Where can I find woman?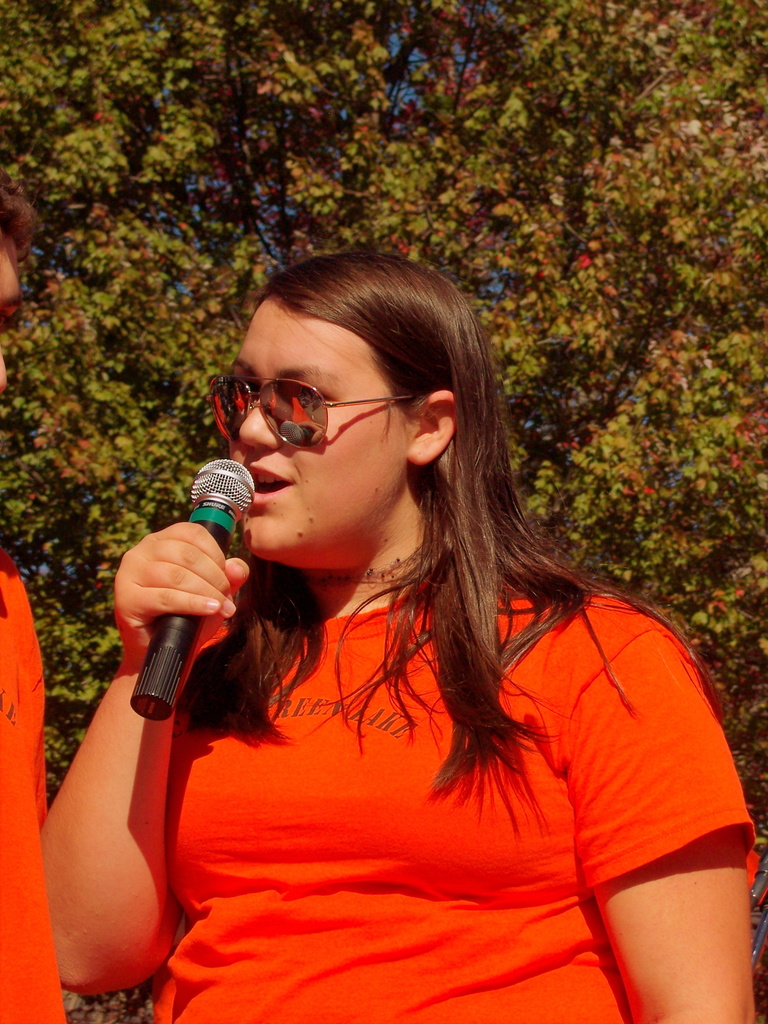
You can find it at [41, 252, 756, 1020].
